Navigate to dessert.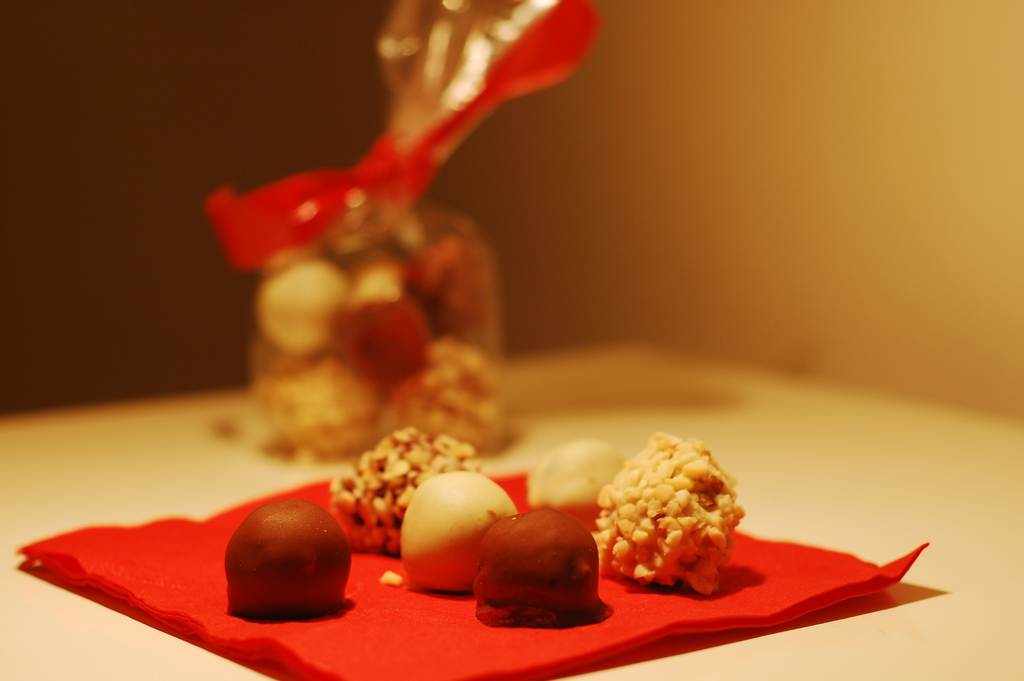
Navigation target: <box>330,423,484,555</box>.
